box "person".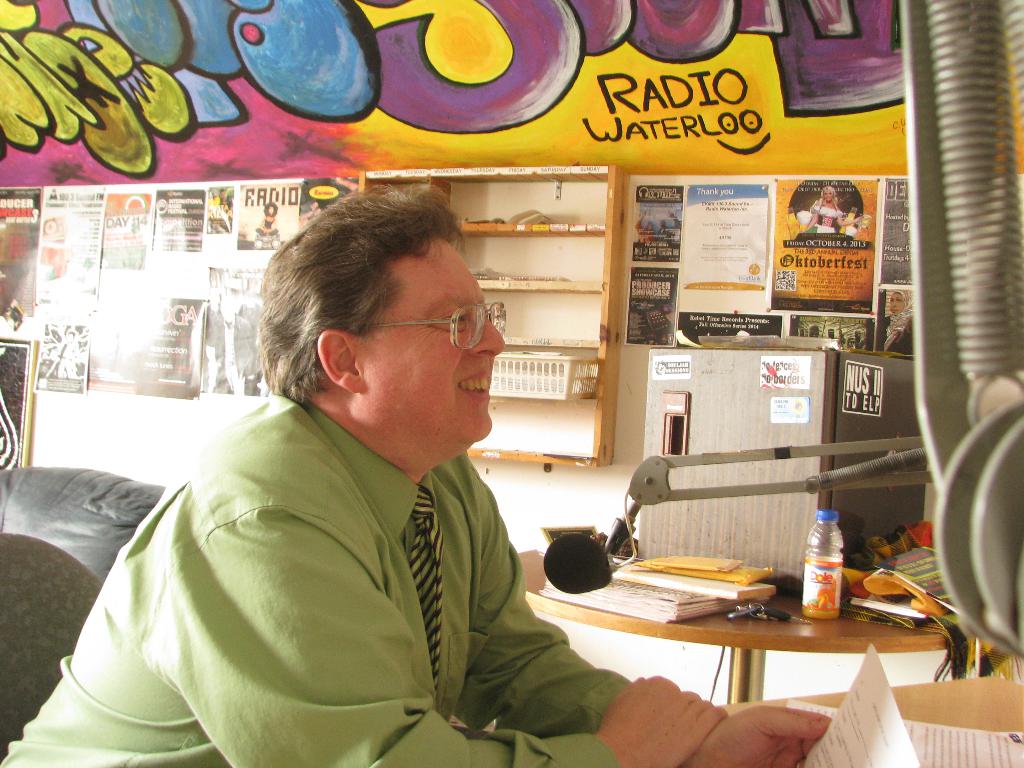
<bbox>878, 287, 918, 365</bbox>.
